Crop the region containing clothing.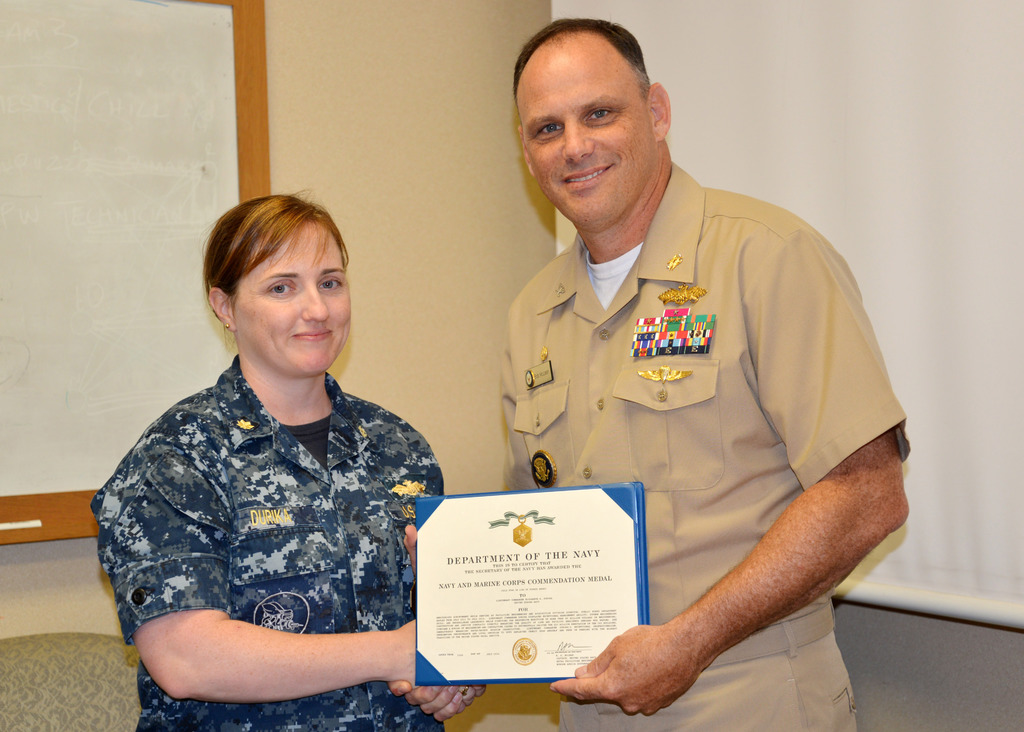
Crop region: select_region(461, 175, 916, 691).
